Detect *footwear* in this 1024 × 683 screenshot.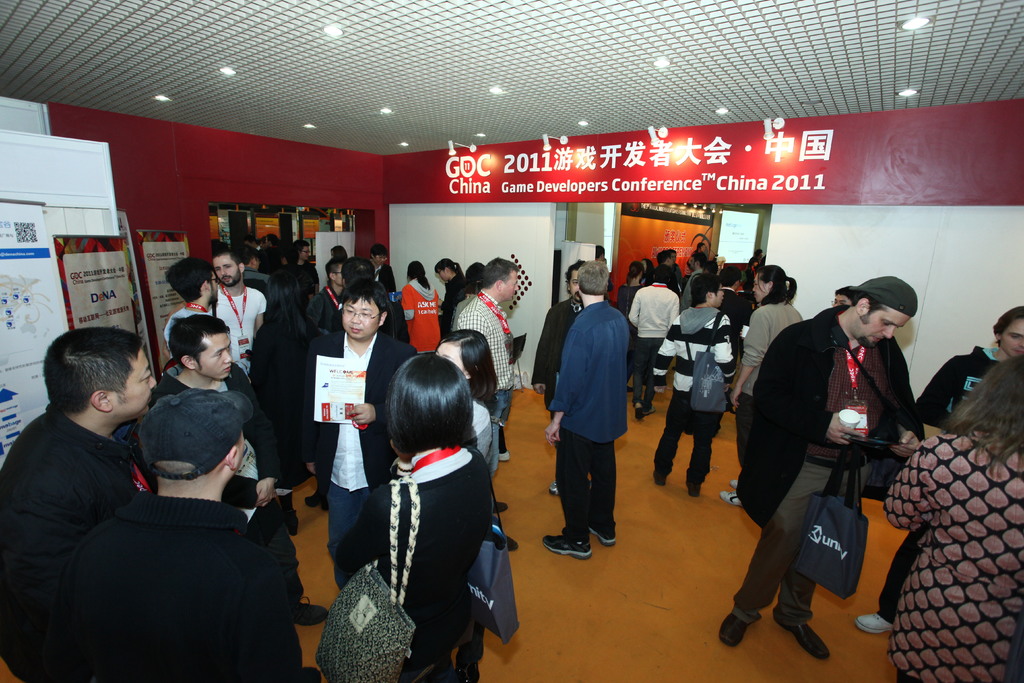
Detection: Rect(780, 618, 833, 661).
